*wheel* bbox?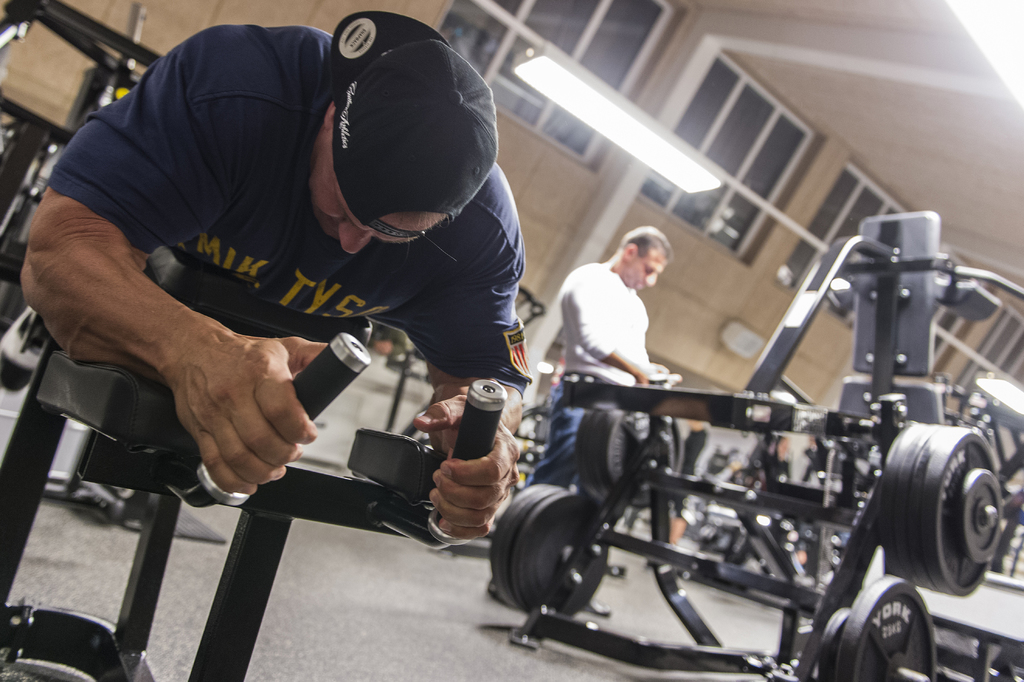
(872,414,941,577)
